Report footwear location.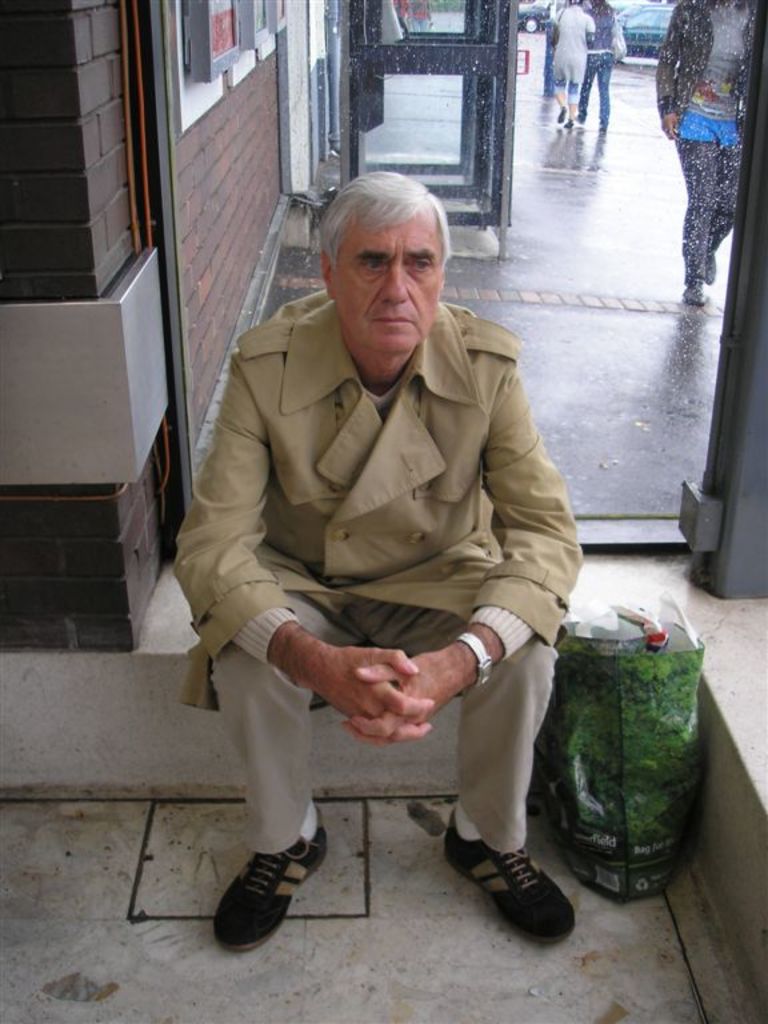
Report: l=443, t=811, r=571, b=947.
